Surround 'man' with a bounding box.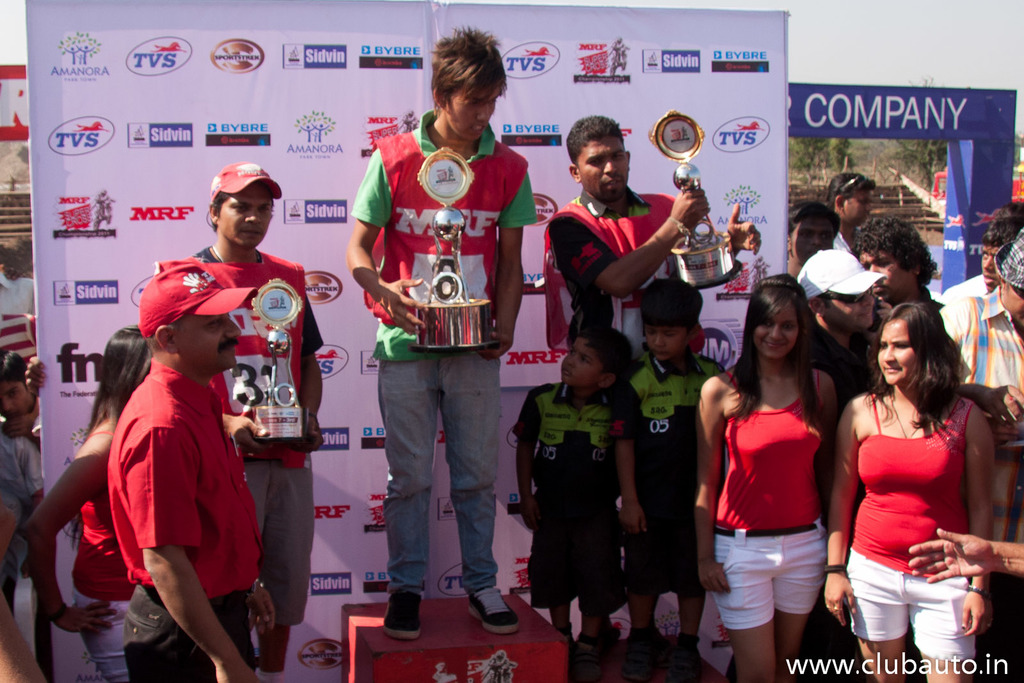
942/229/1023/682.
